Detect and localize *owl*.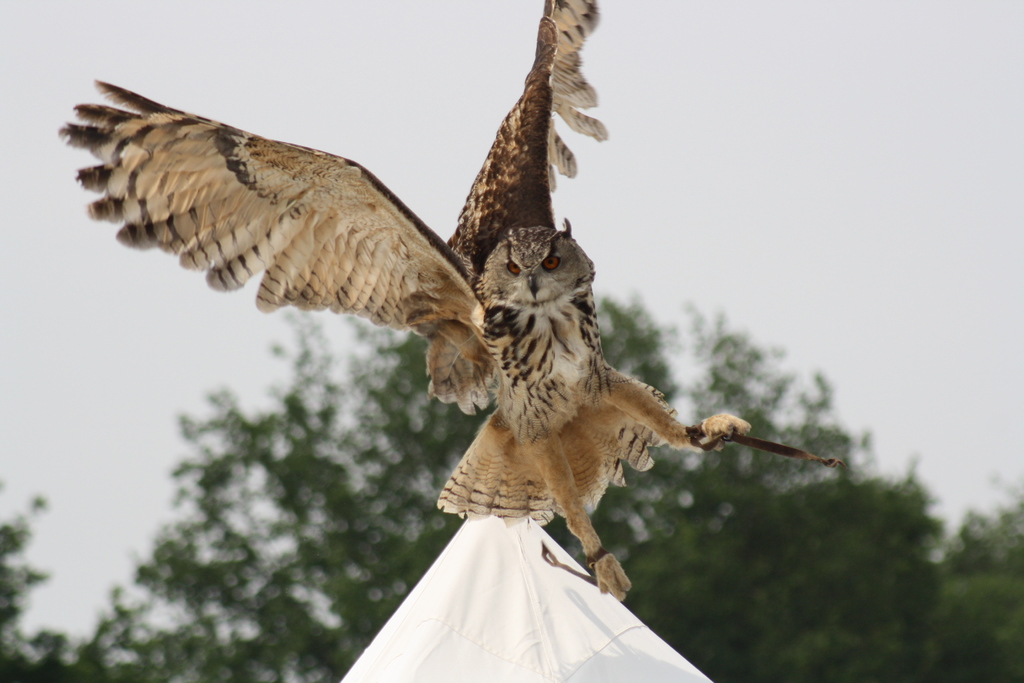
Localized at region(54, 0, 755, 600).
